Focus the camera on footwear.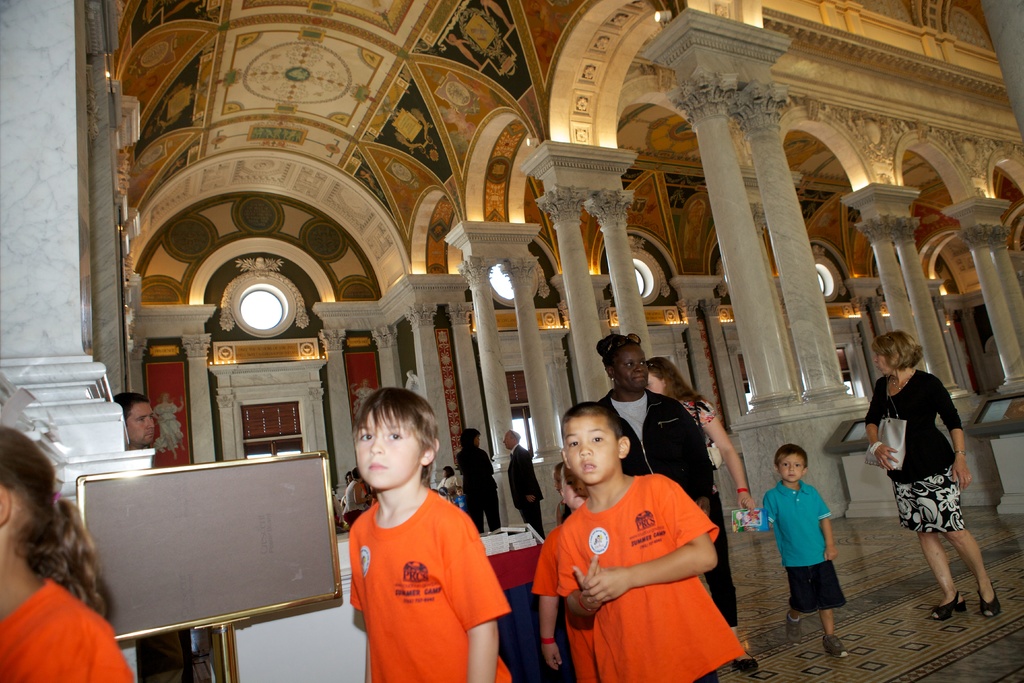
Focus region: [left=820, top=633, right=849, bottom=657].
